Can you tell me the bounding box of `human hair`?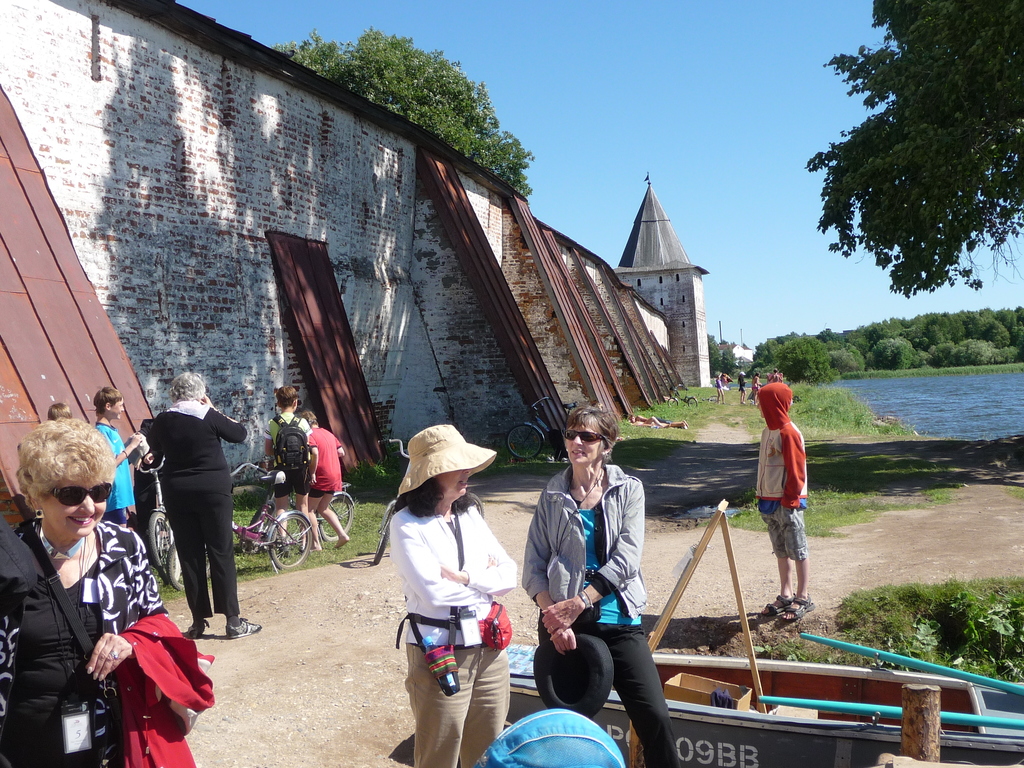
pyautogui.locateOnScreen(170, 371, 202, 401).
